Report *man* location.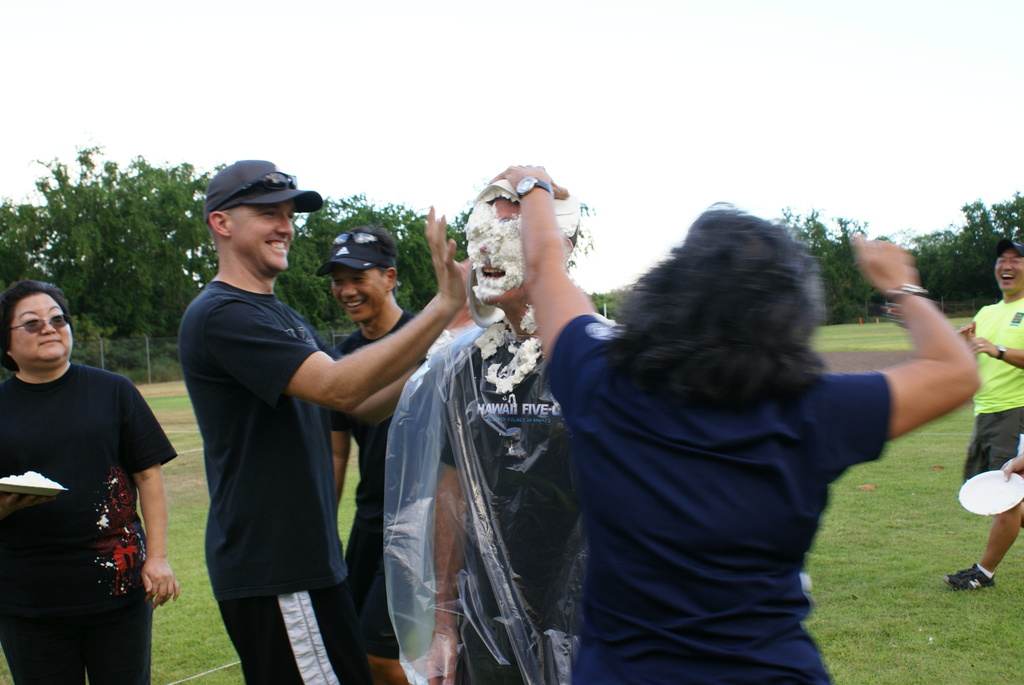
Report: select_region(378, 165, 630, 684).
